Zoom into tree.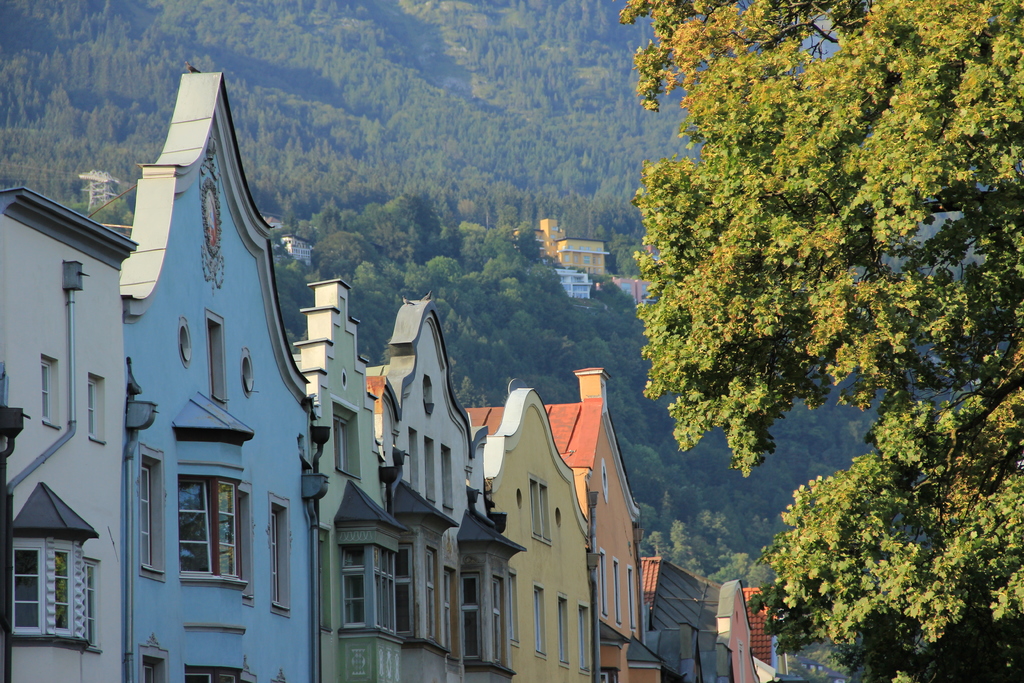
Zoom target: box(0, 0, 668, 262).
